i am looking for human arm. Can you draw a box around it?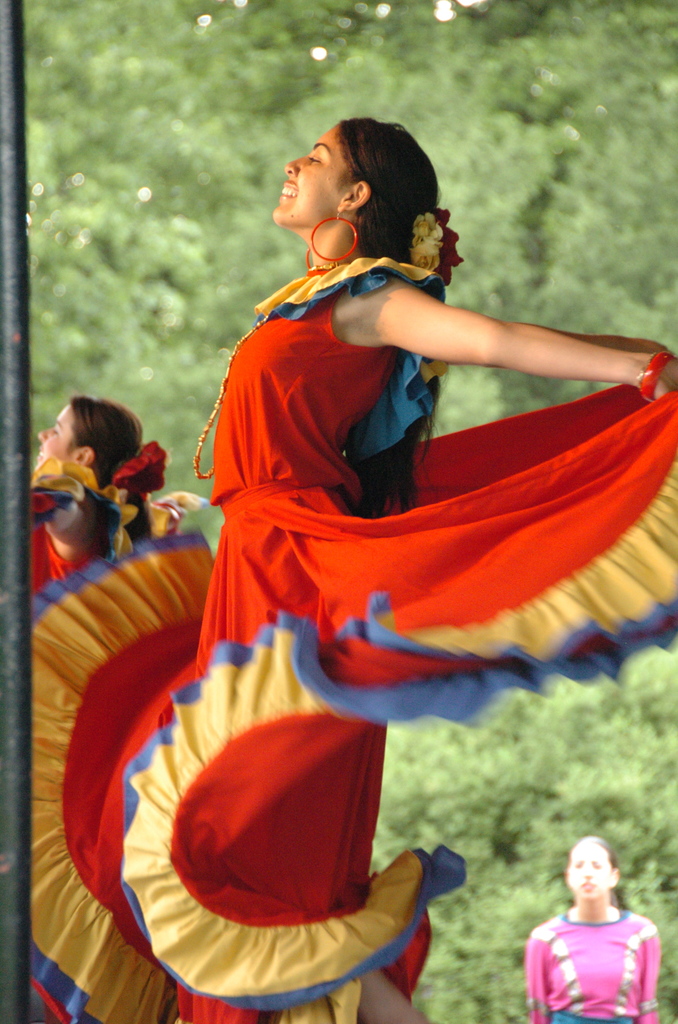
Sure, the bounding box is box=[141, 470, 204, 521].
